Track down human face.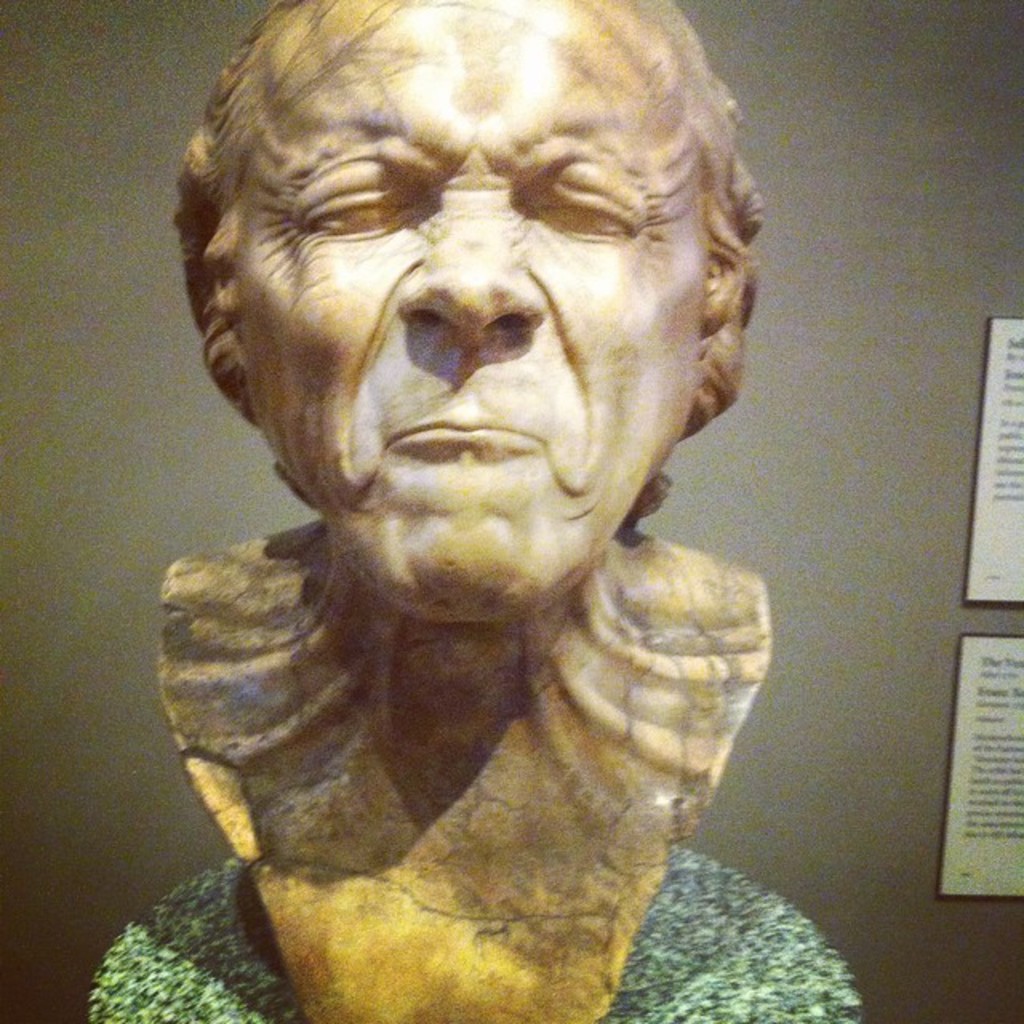
Tracked to (x1=240, y1=0, x2=706, y2=608).
